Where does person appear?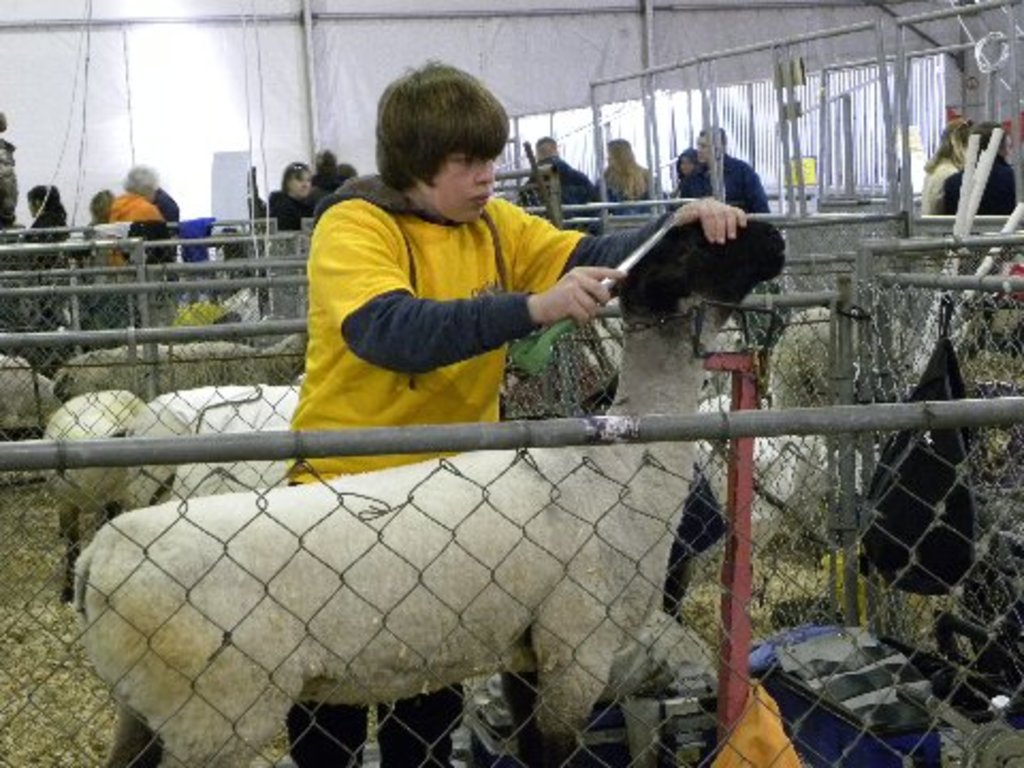
Appears at [x1=947, y1=117, x2=1022, y2=237].
